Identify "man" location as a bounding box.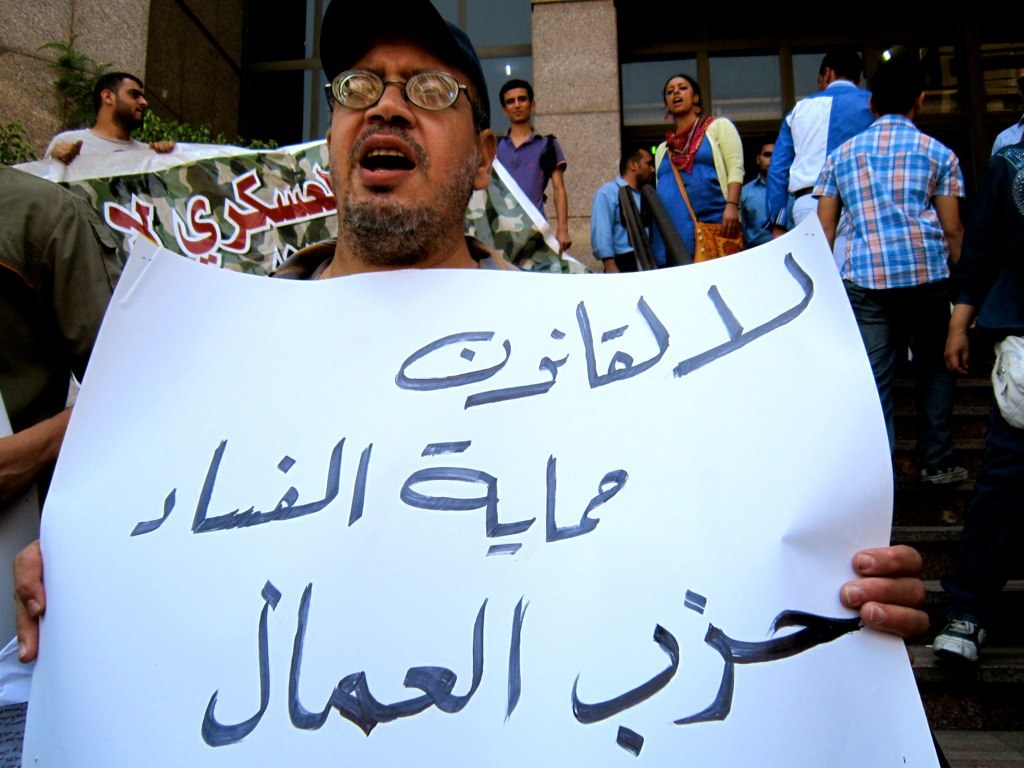
{"left": 931, "top": 143, "right": 1023, "bottom": 669}.
